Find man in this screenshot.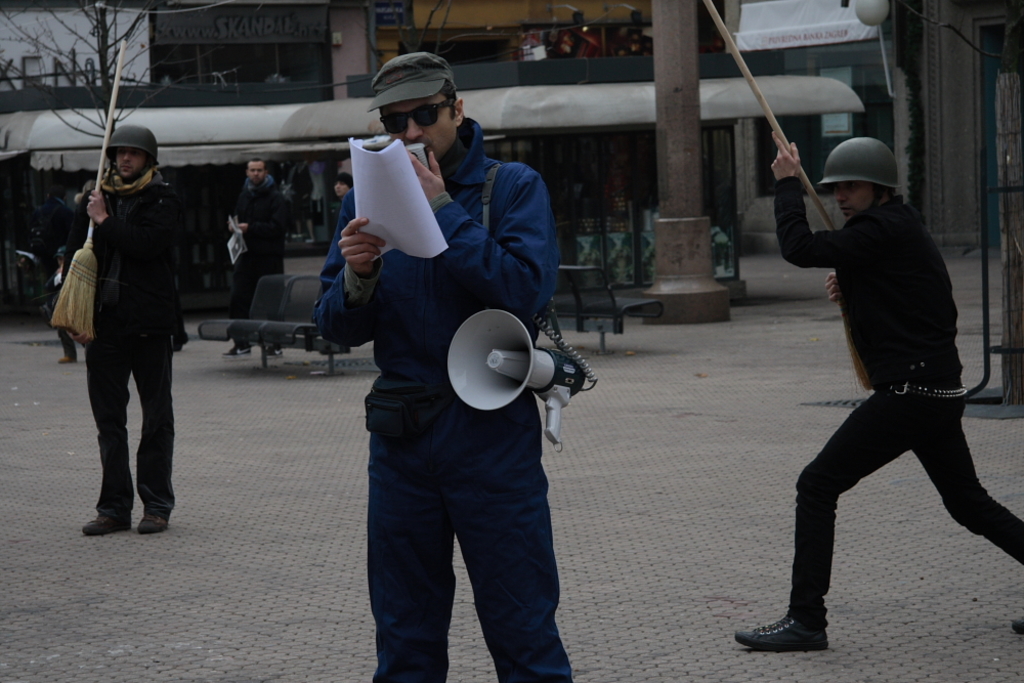
The bounding box for man is 336 171 357 196.
